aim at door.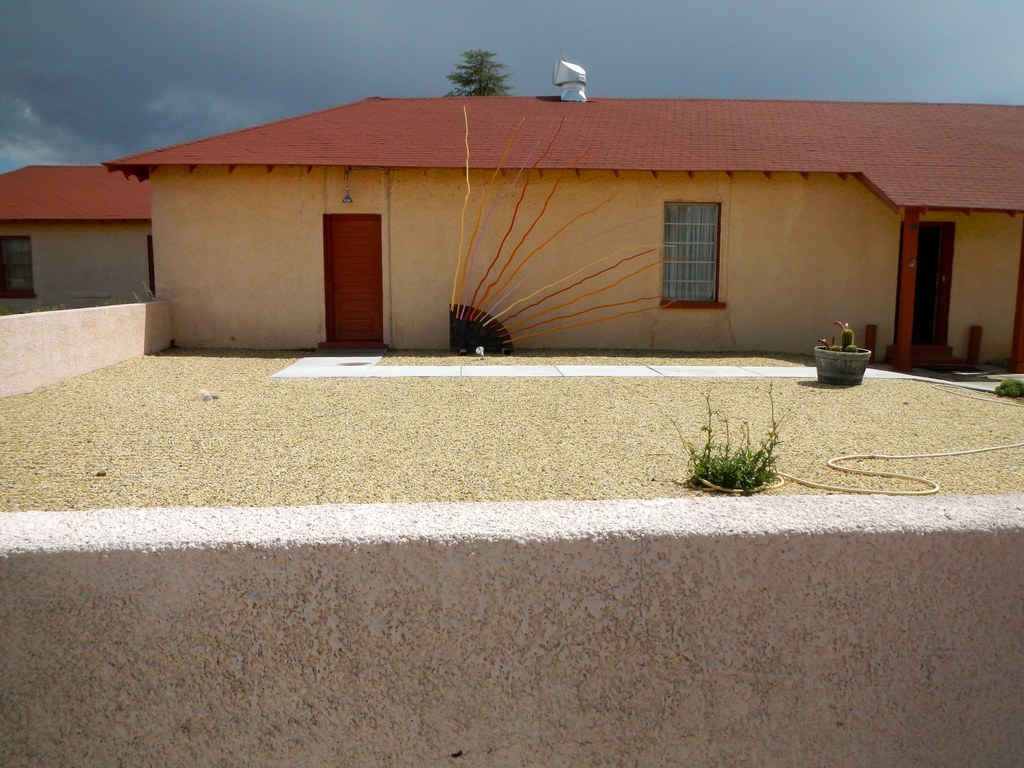
Aimed at [left=309, top=209, right=381, bottom=341].
